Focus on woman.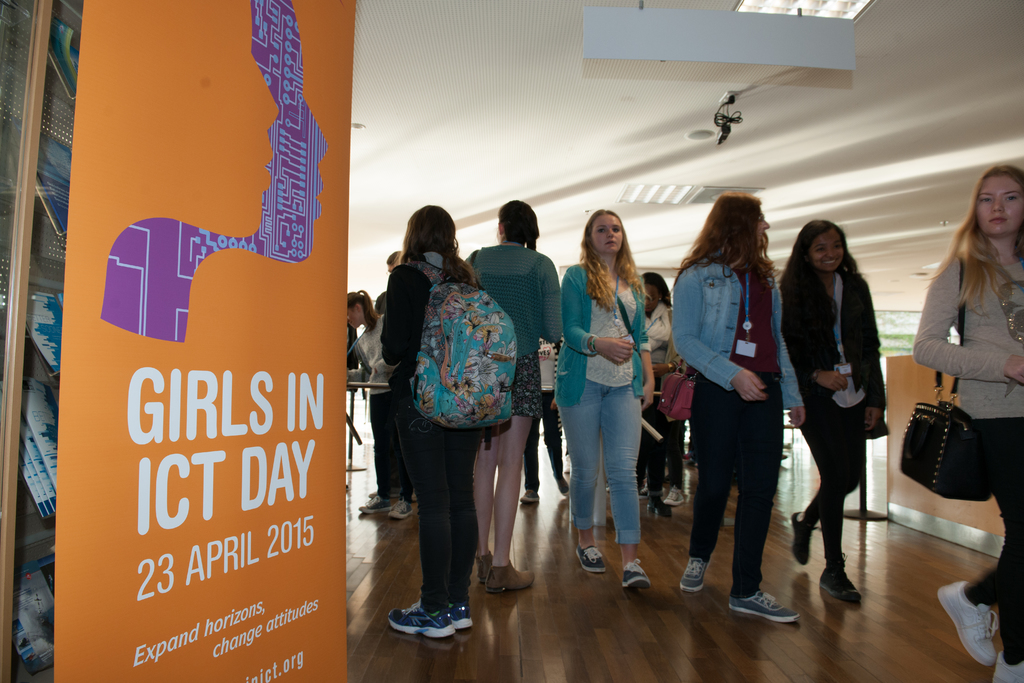
Focused at bbox(387, 199, 480, 638).
